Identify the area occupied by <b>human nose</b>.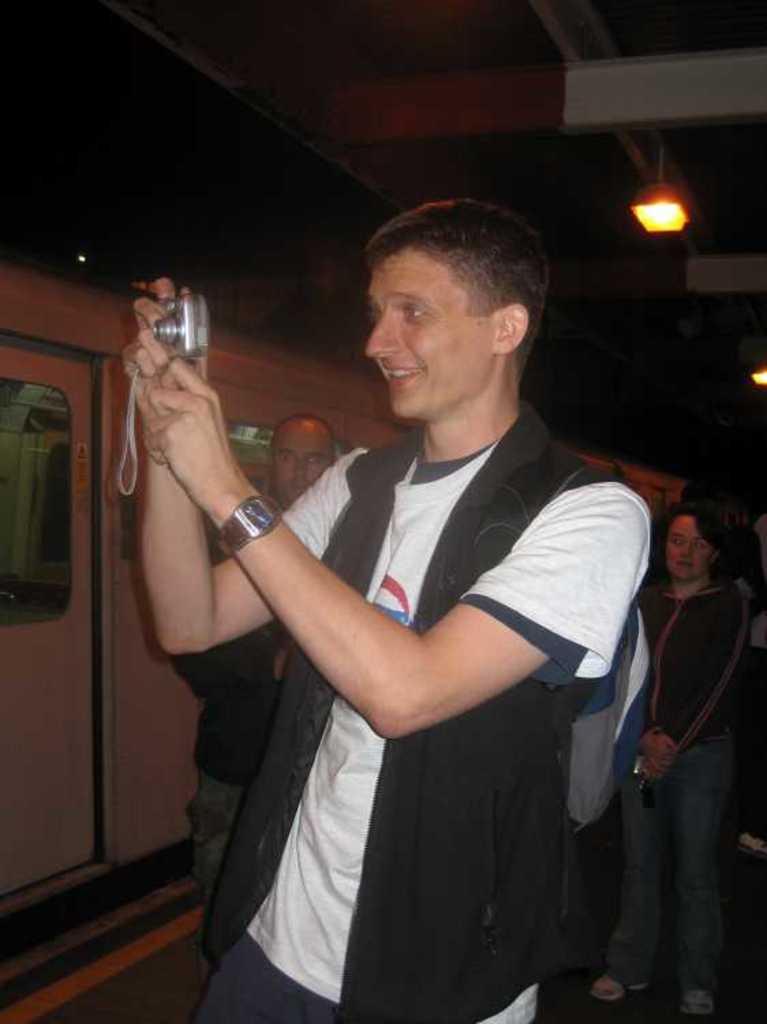
Area: (677,539,695,561).
